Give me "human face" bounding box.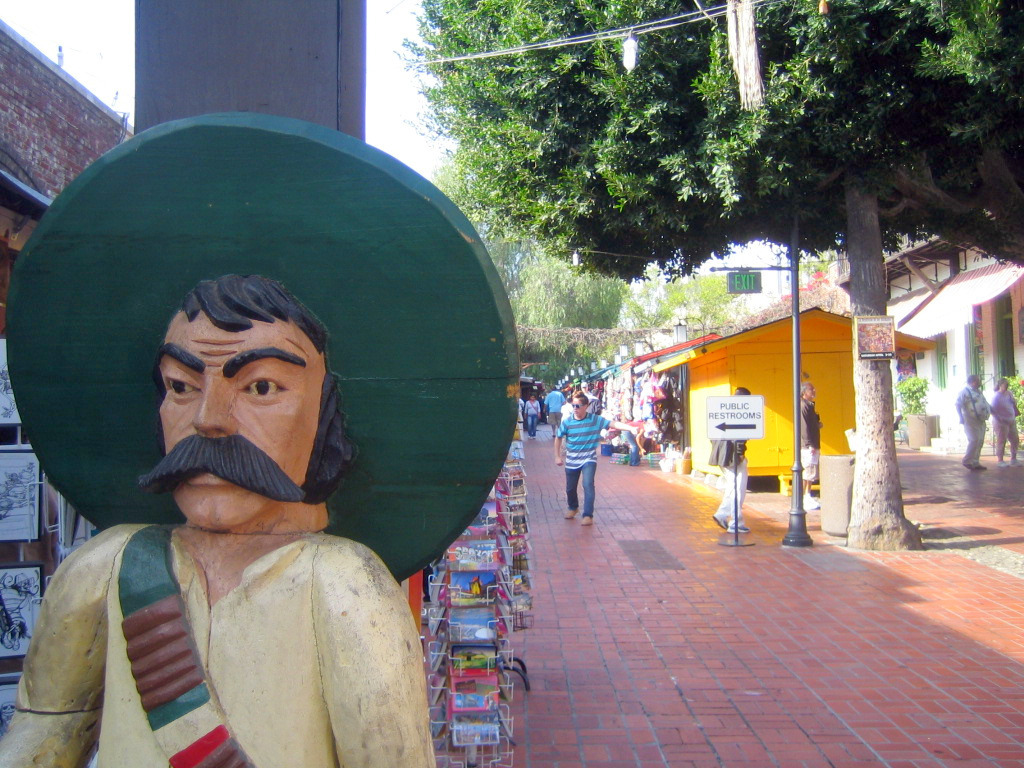
[161, 318, 317, 528].
